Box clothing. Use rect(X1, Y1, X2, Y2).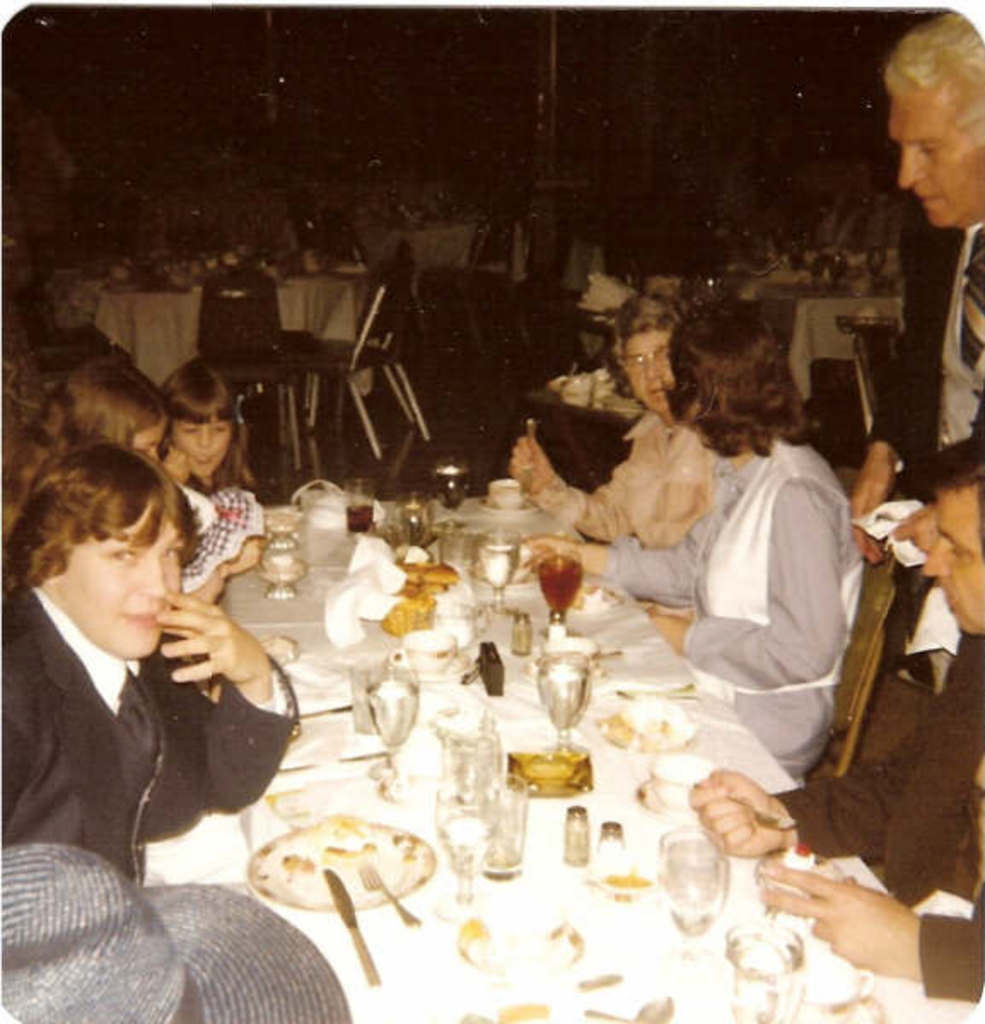
rect(0, 838, 357, 1022).
